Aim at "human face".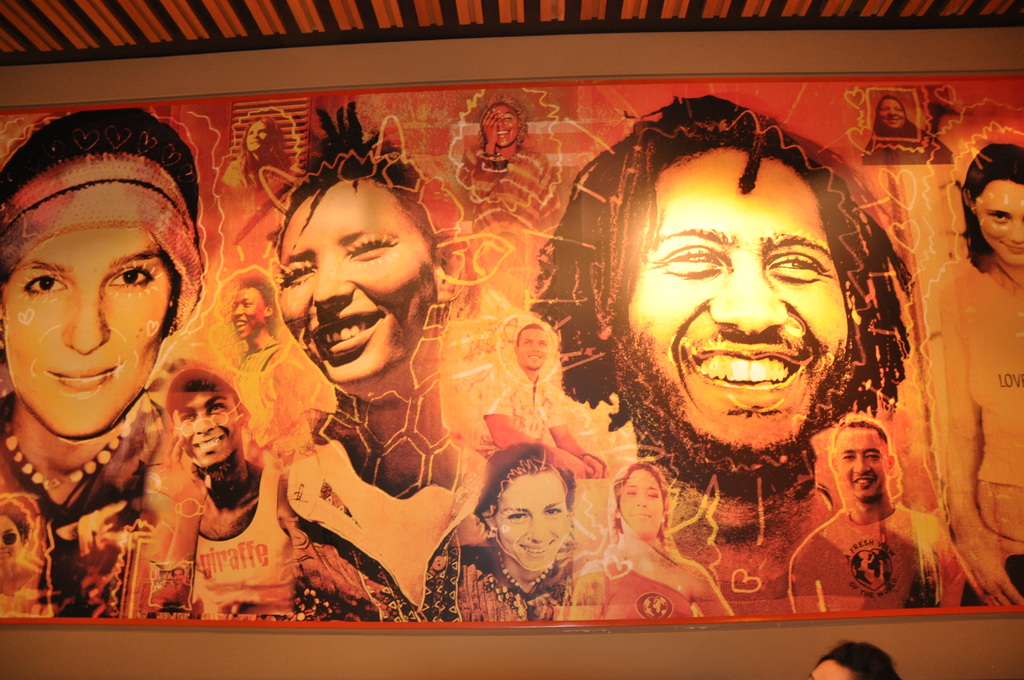
Aimed at (621,470,661,530).
